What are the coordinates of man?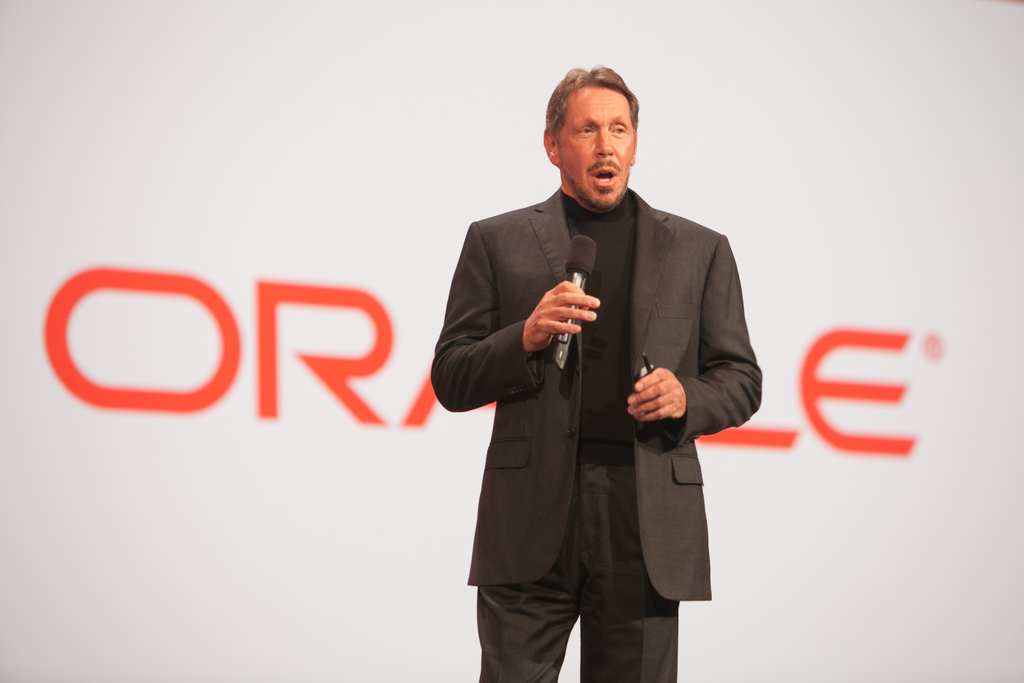
[429, 65, 763, 682].
